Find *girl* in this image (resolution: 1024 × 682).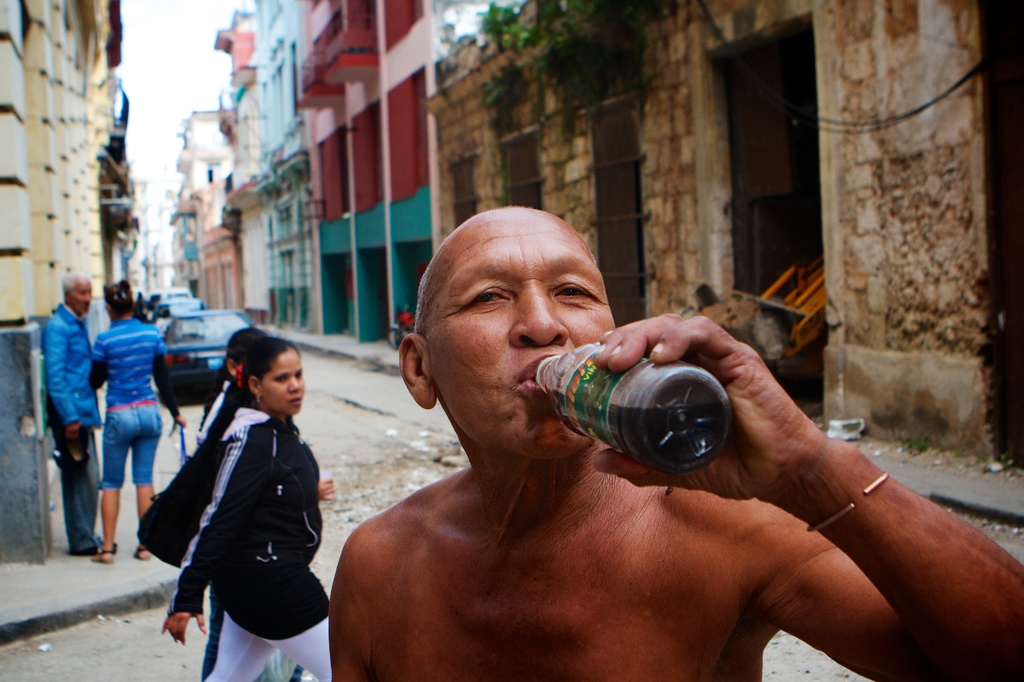
Rect(160, 335, 333, 681).
